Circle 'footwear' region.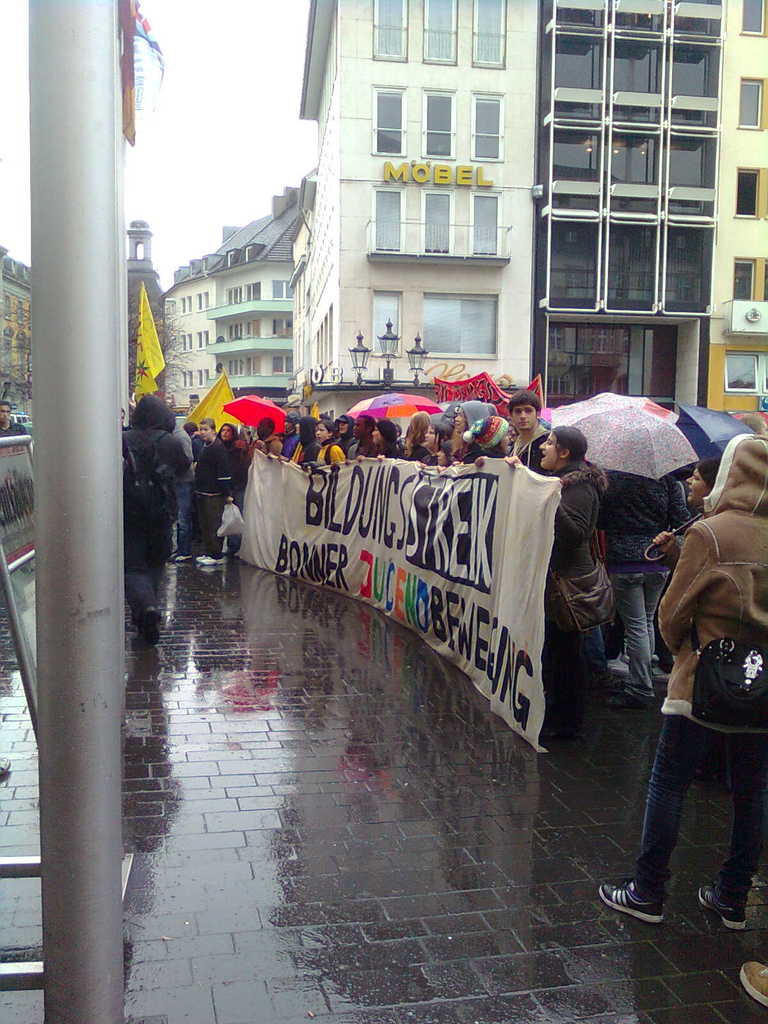
Region: <box>202,556,228,568</box>.
